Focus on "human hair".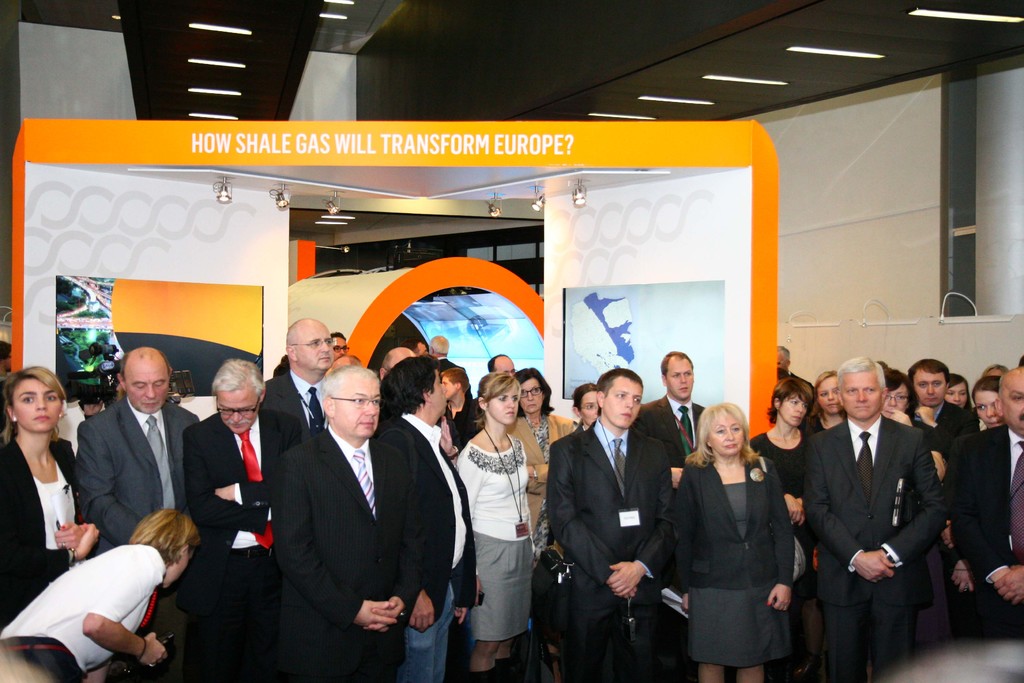
Focused at [left=475, top=372, right=522, bottom=429].
